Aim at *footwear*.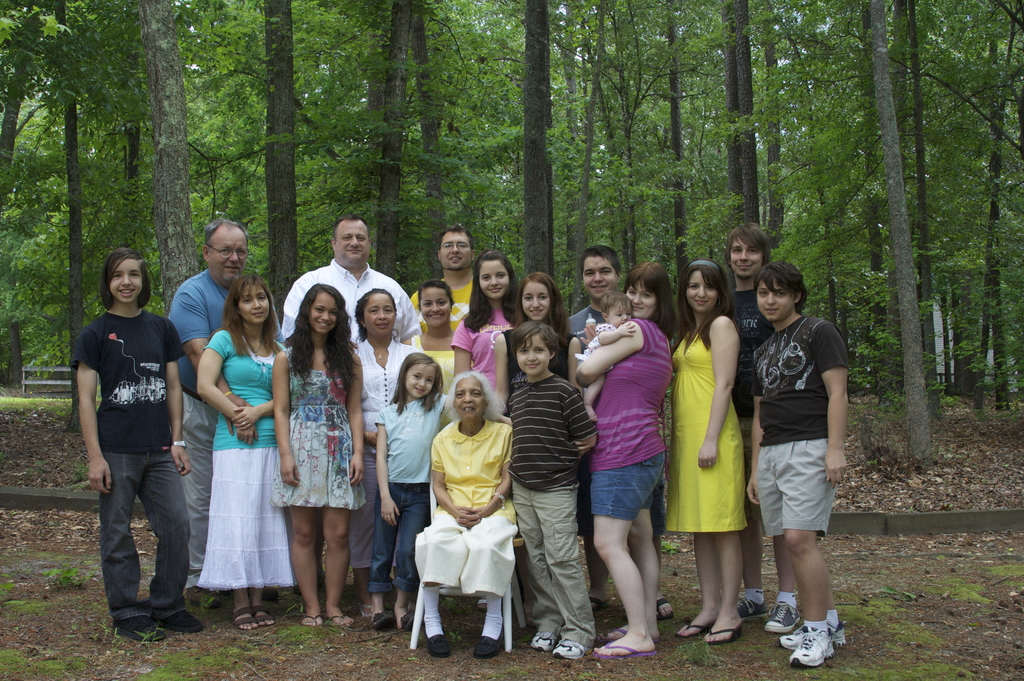
Aimed at 253, 606, 277, 627.
